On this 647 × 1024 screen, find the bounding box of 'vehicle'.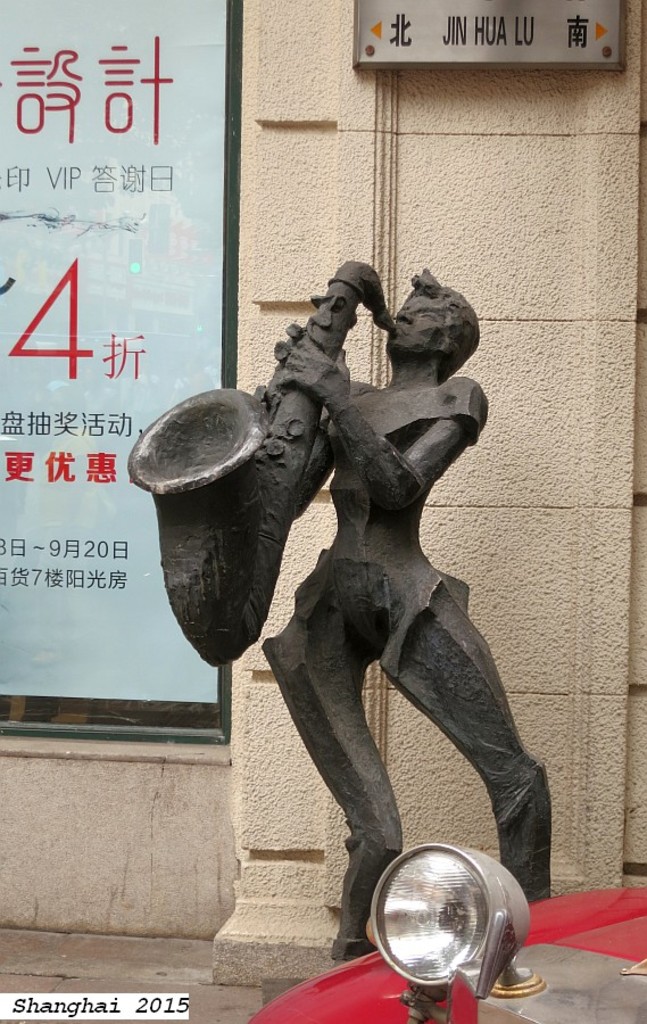
Bounding box: left=246, top=833, right=646, bottom=1023.
